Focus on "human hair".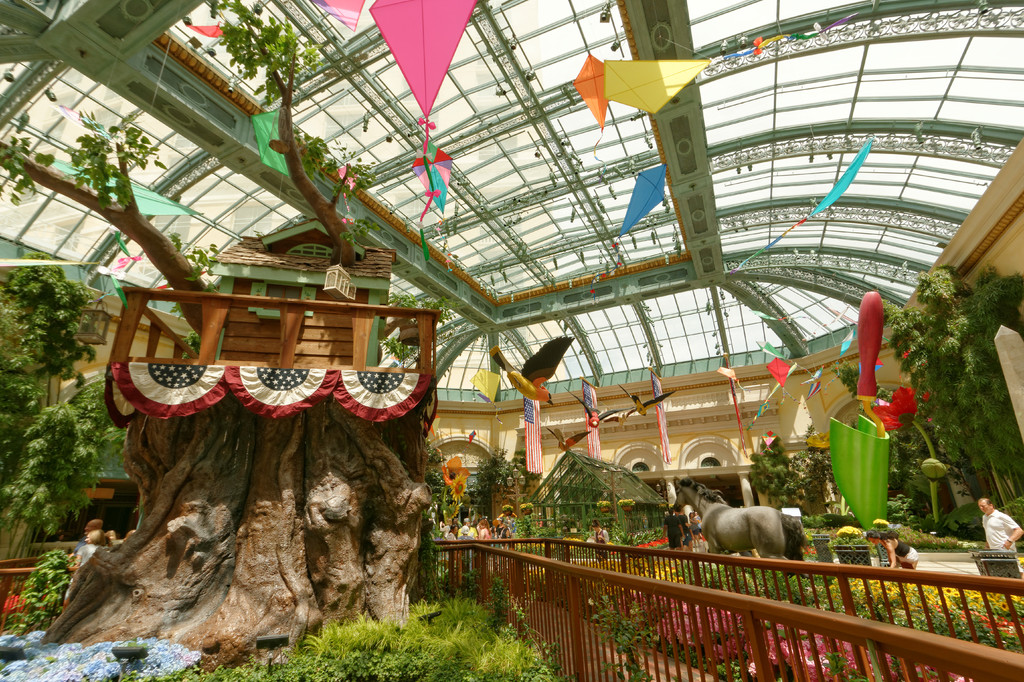
Focused at 88, 529, 105, 546.
